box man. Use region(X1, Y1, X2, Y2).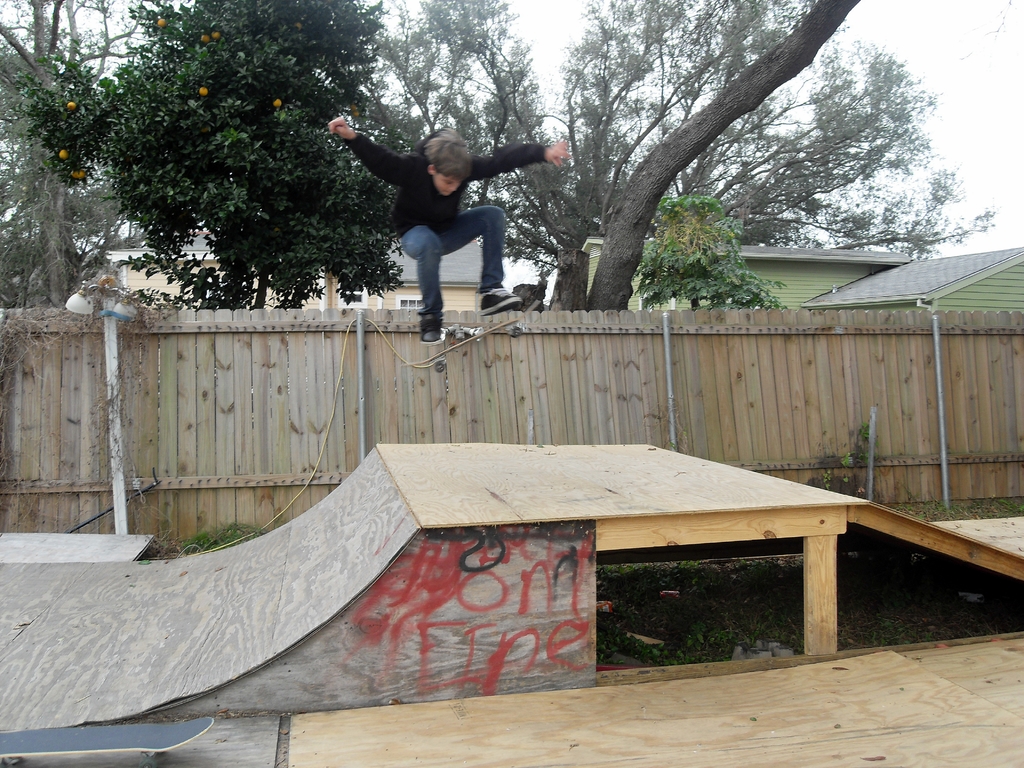
region(336, 113, 559, 339).
